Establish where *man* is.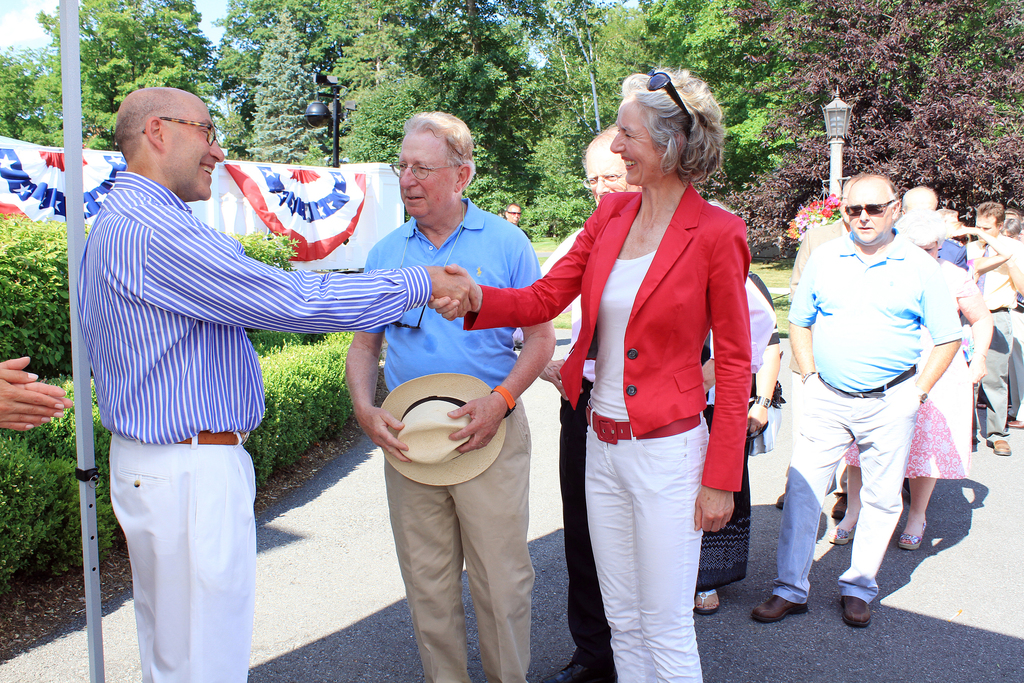
Established at 345/111/556/682.
